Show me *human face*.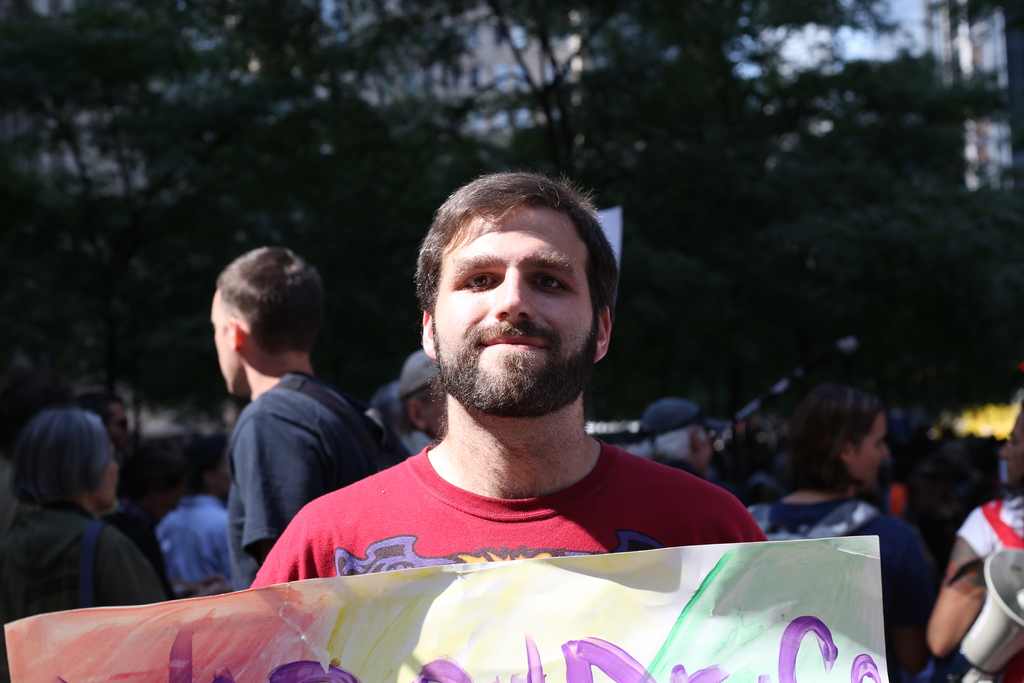
*human face* is here: detection(845, 415, 897, 492).
